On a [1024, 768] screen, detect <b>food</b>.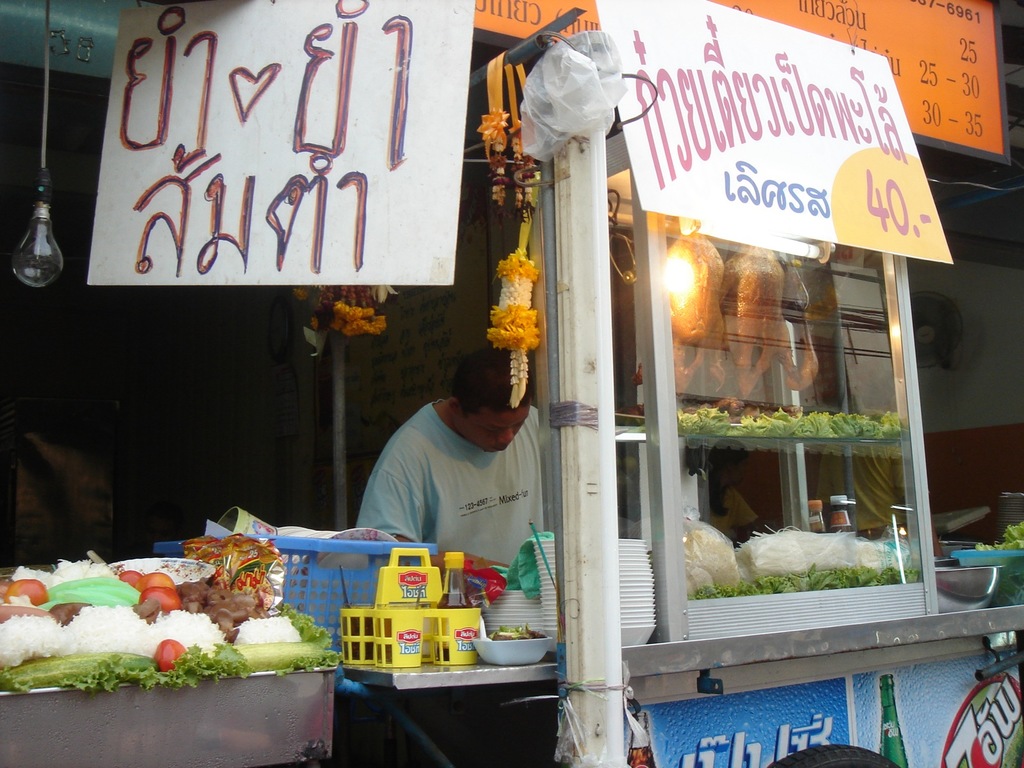
select_region(487, 624, 545, 644).
